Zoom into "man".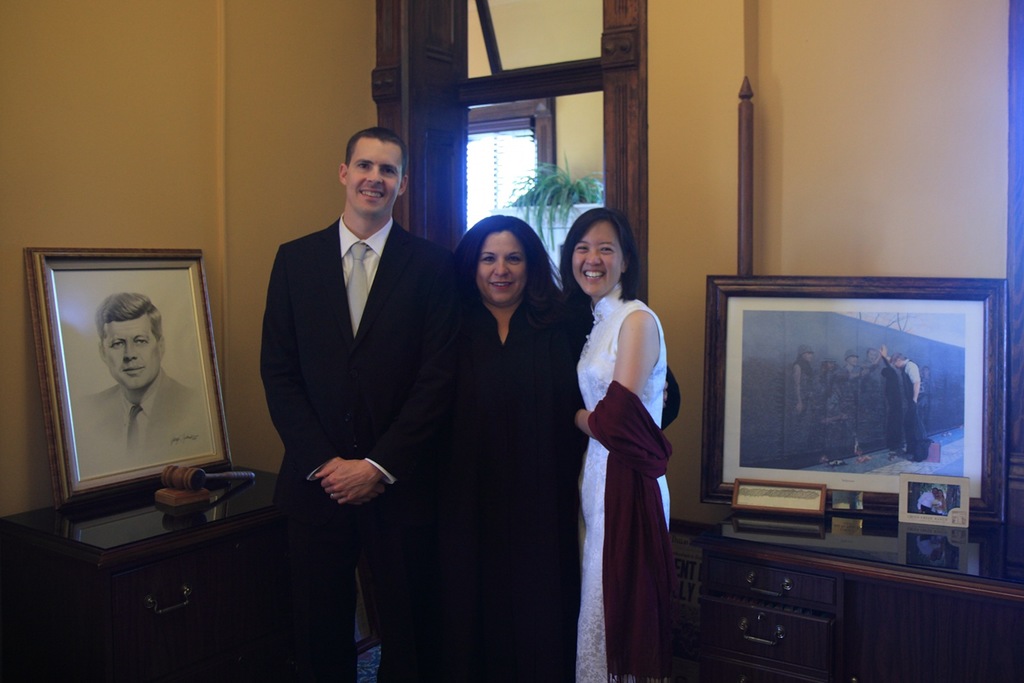
Zoom target: x1=241 y1=109 x2=465 y2=659.
